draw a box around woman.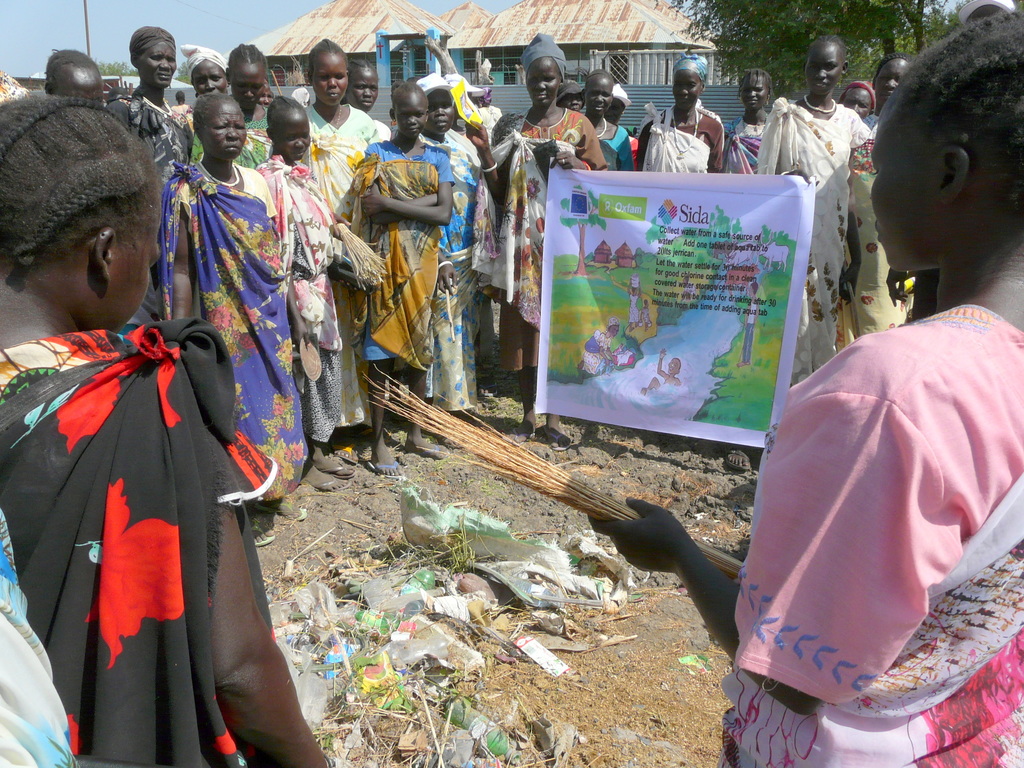
Rect(115, 20, 197, 168).
